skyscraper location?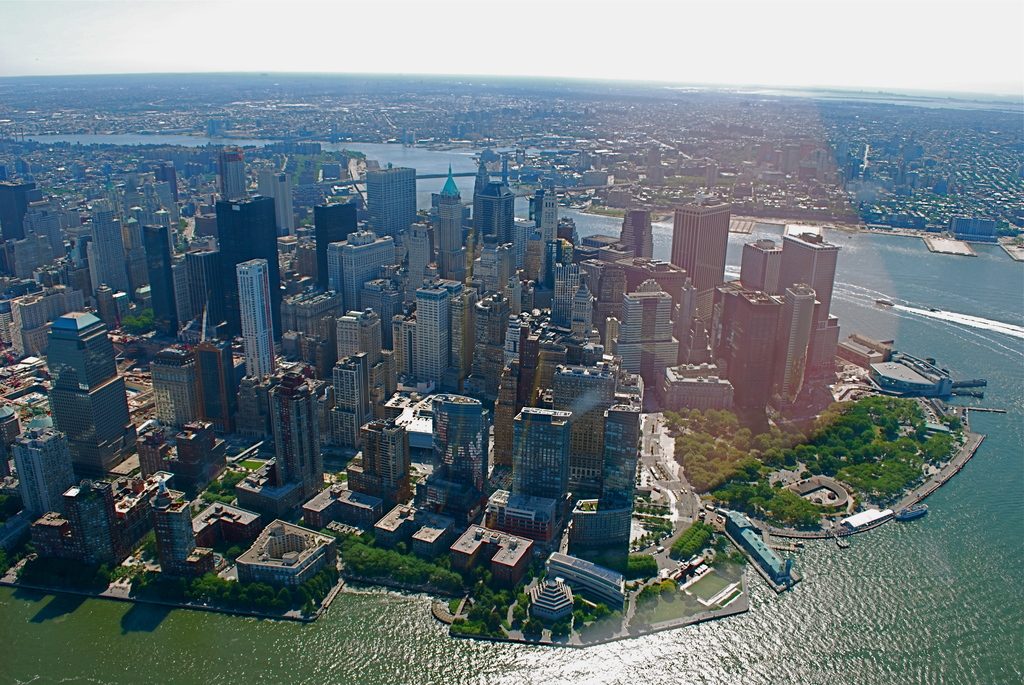
x1=435 y1=155 x2=466 y2=284
